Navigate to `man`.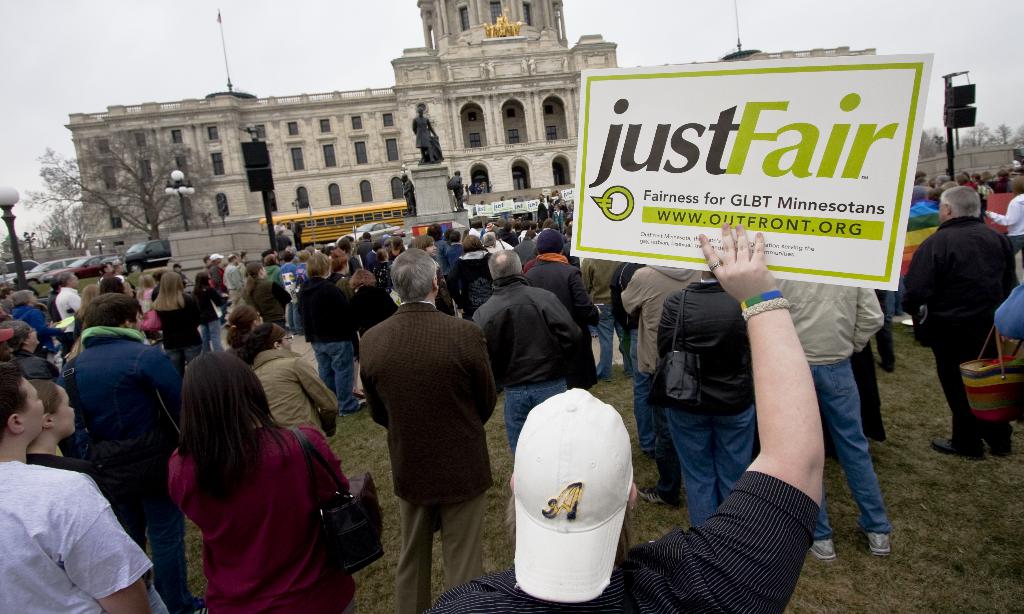
Navigation target: (left=652, top=260, right=757, bottom=528).
